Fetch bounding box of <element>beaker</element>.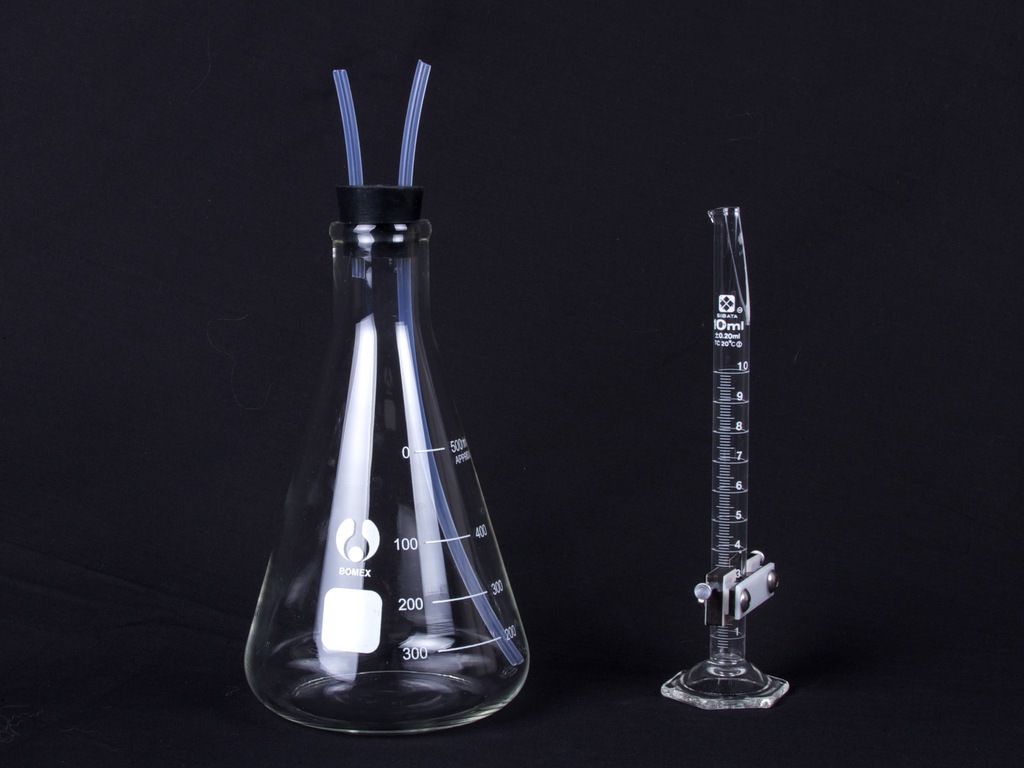
Bbox: region(246, 188, 528, 736).
